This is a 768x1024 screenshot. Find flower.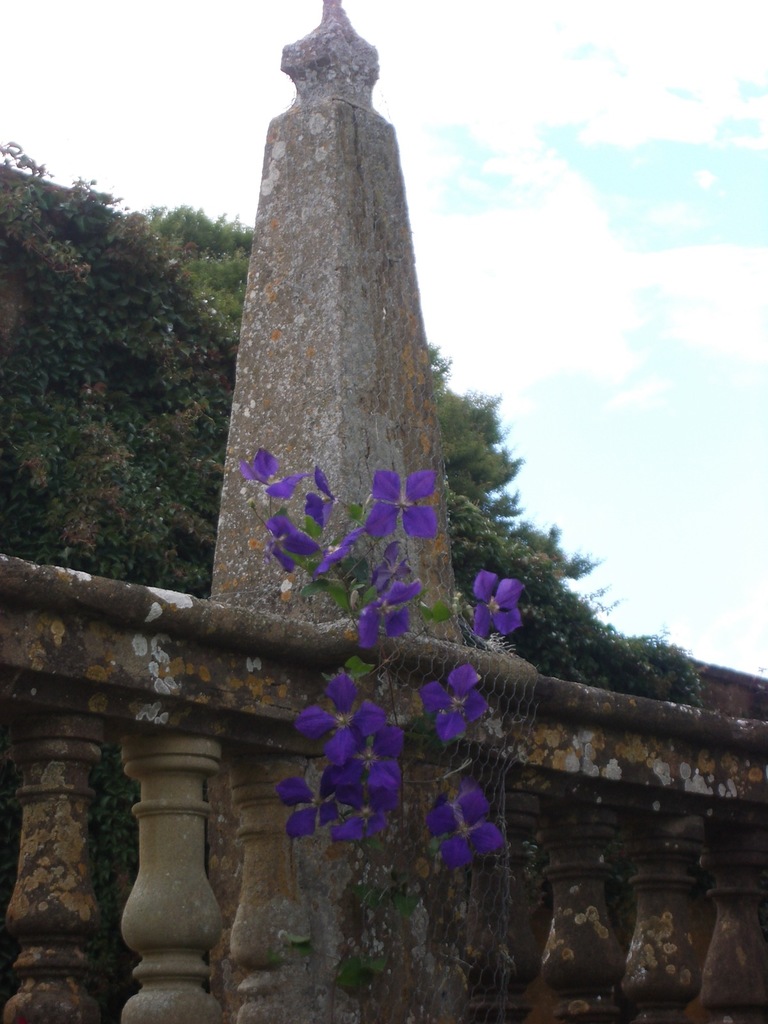
Bounding box: {"left": 472, "top": 572, "right": 522, "bottom": 643}.
